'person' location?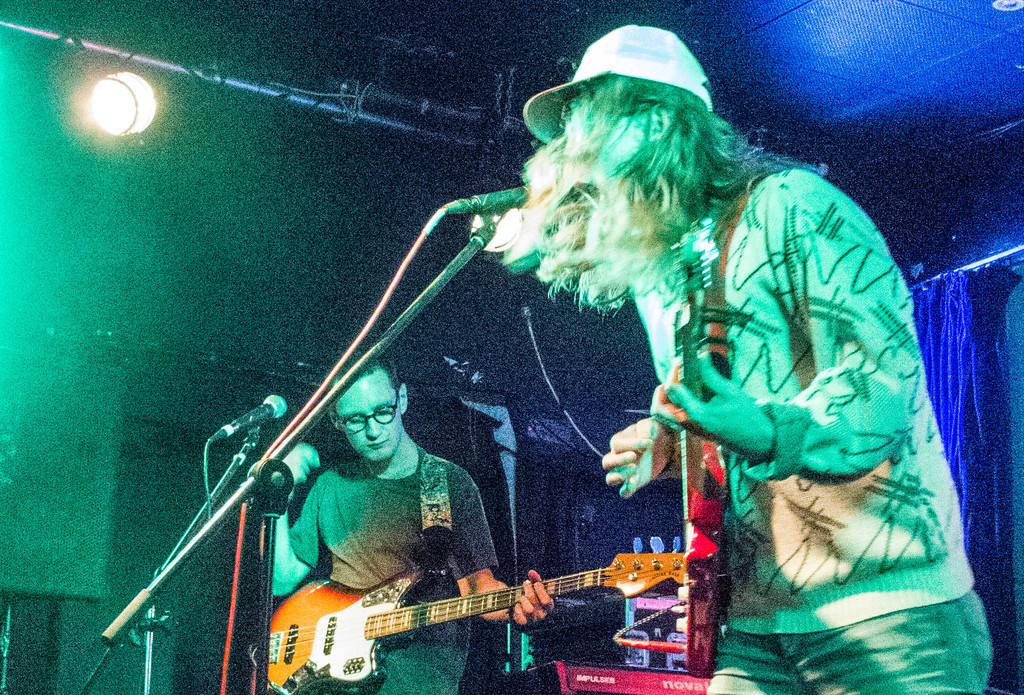
l=337, t=60, r=920, b=694
